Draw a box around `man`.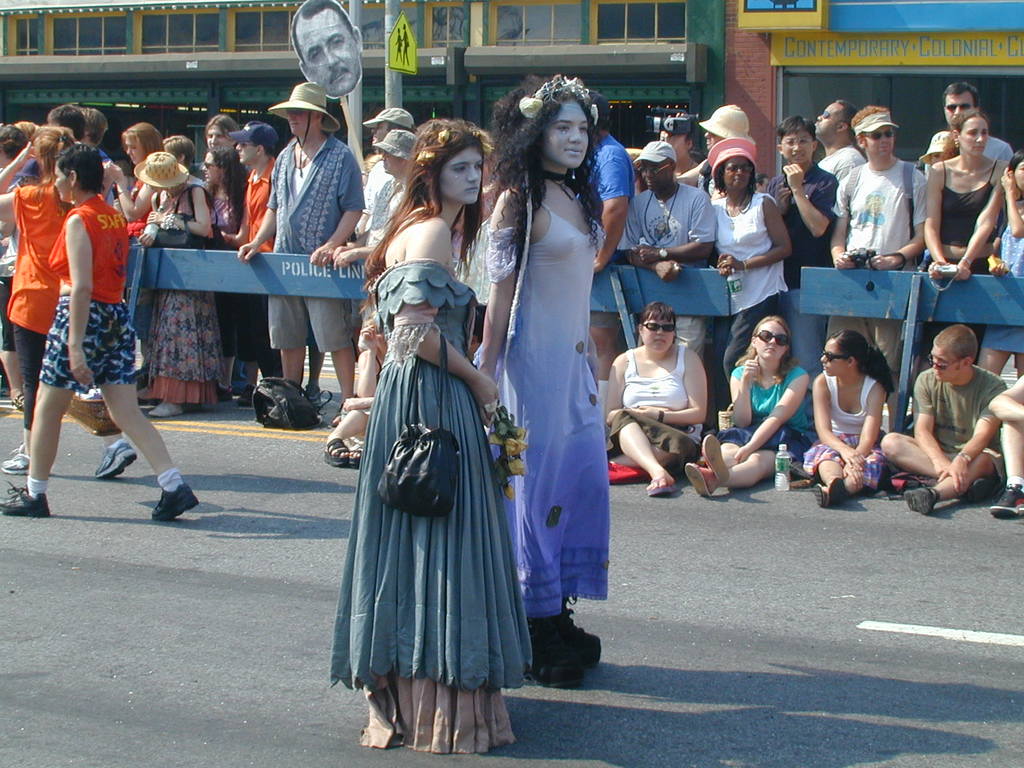
locate(896, 309, 1006, 525).
